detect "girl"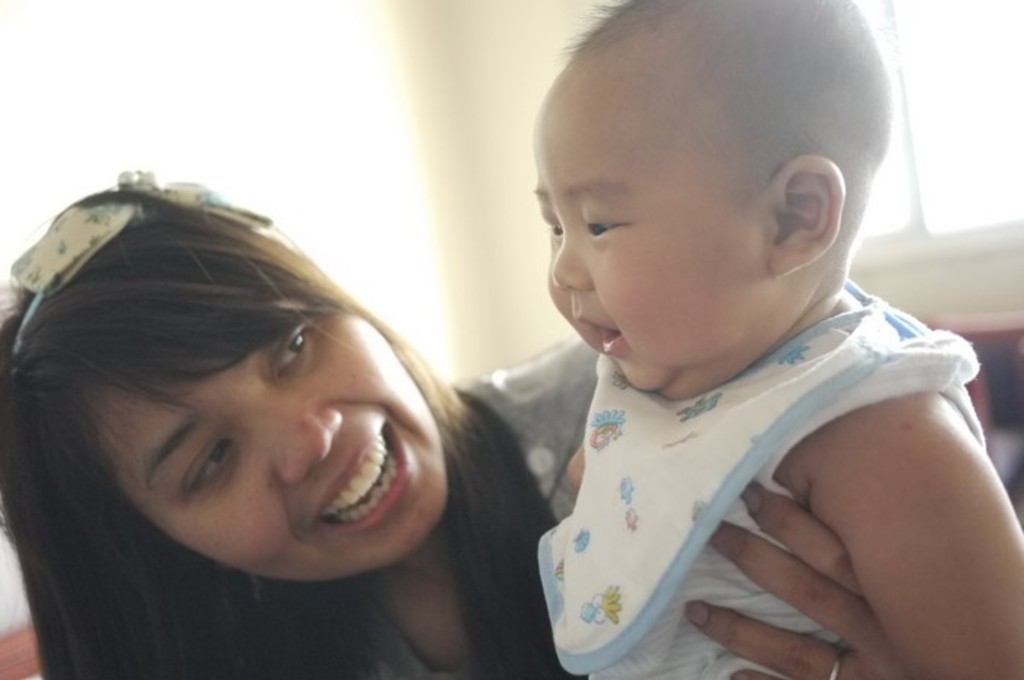
left=0, top=165, right=904, bottom=679
